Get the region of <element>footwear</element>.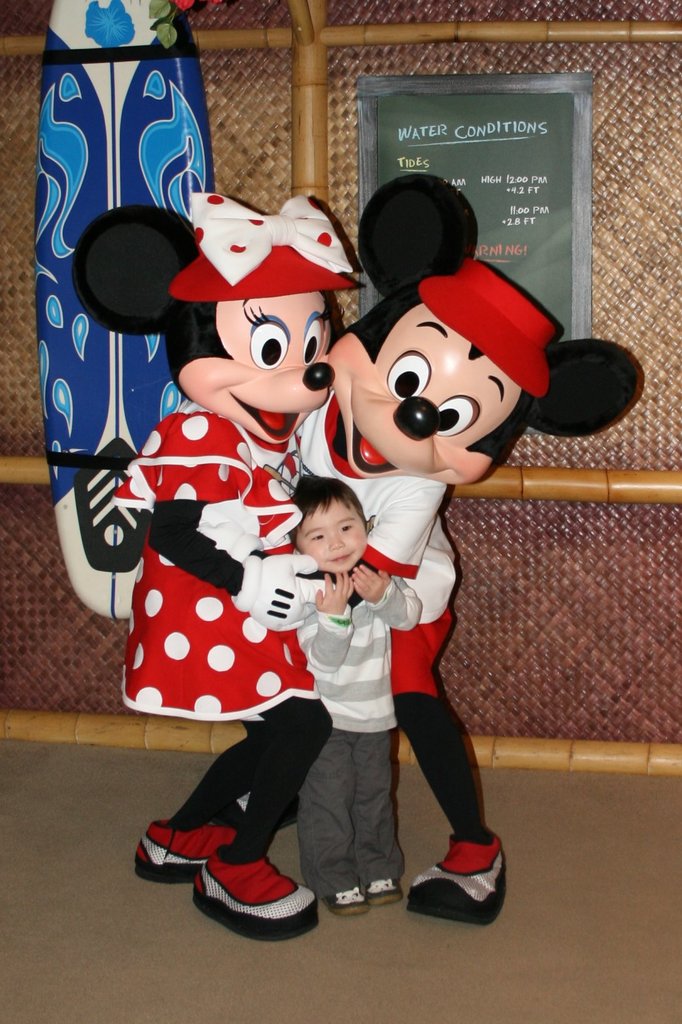
detection(316, 886, 373, 916).
